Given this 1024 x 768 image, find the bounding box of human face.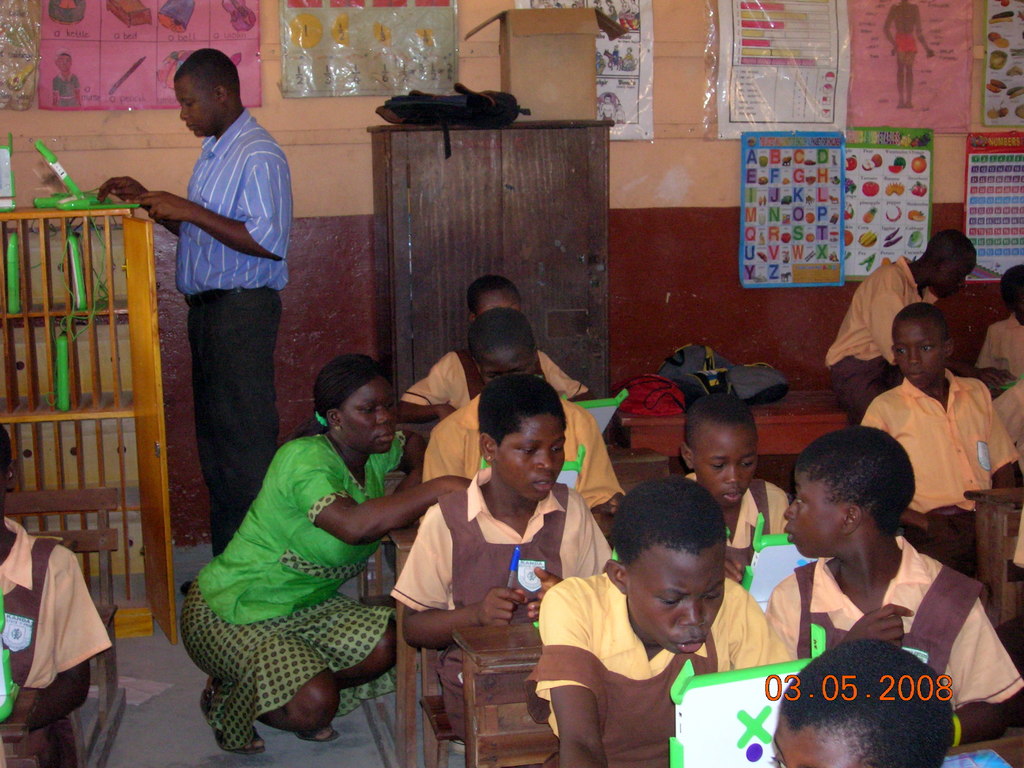
60, 54, 73, 76.
